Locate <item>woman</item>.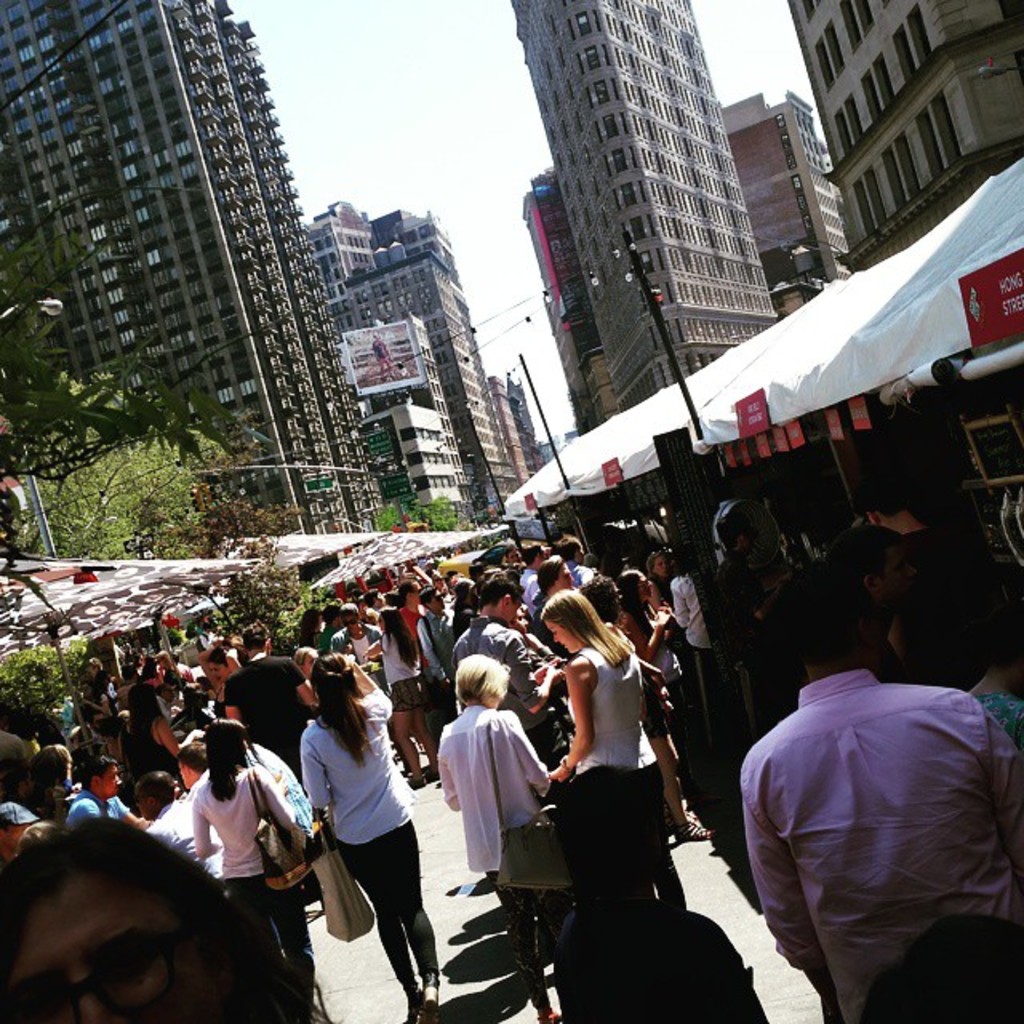
Bounding box: x1=26, y1=741, x2=78, y2=827.
